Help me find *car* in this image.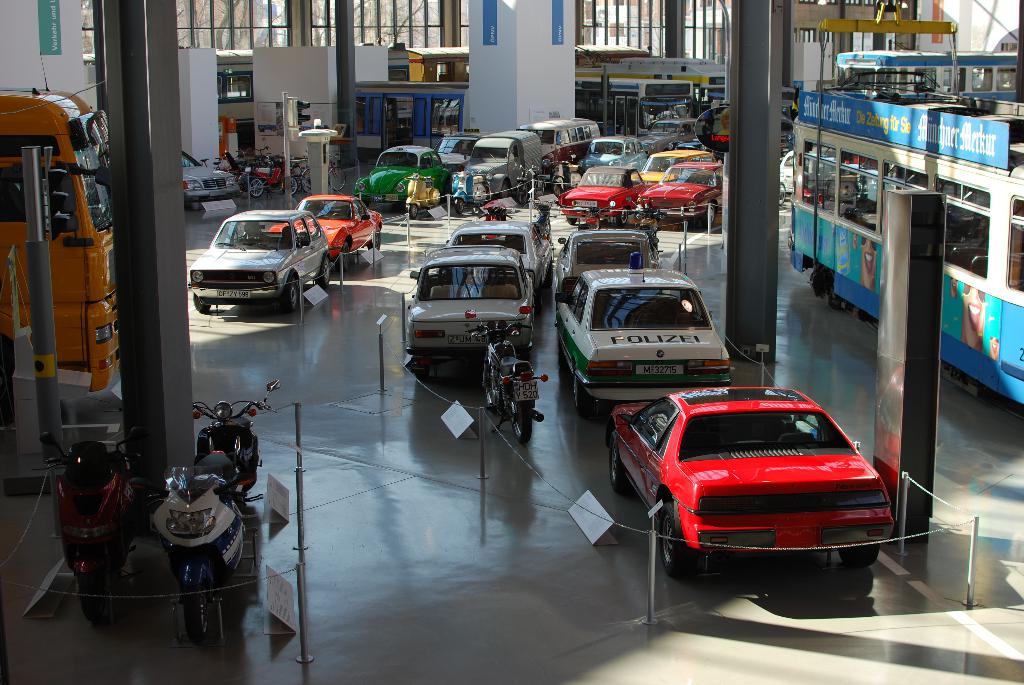
Found it: (x1=408, y1=242, x2=536, y2=374).
